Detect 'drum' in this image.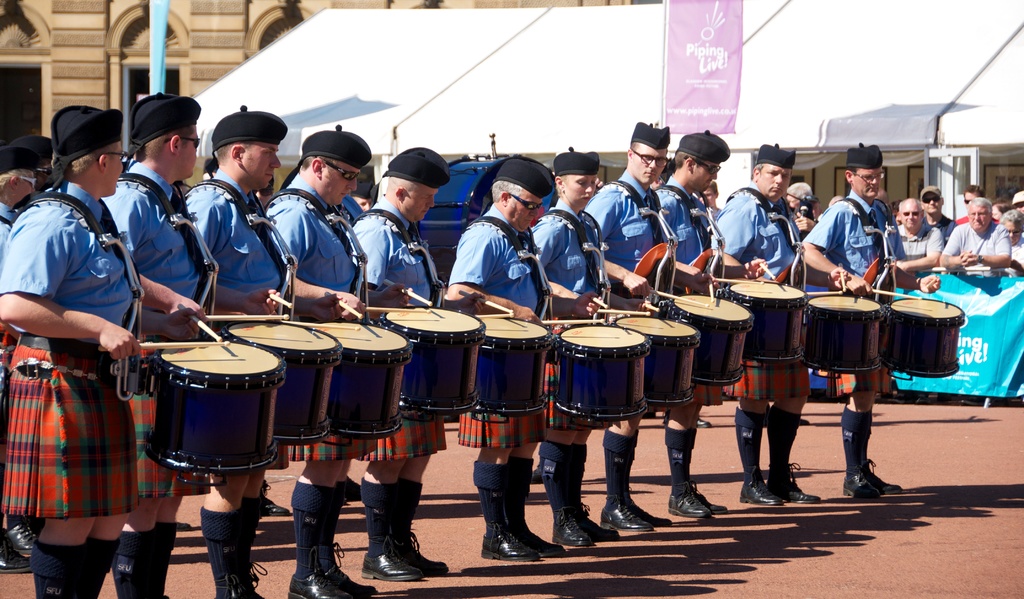
Detection: <bbox>808, 292, 881, 374</bbox>.
